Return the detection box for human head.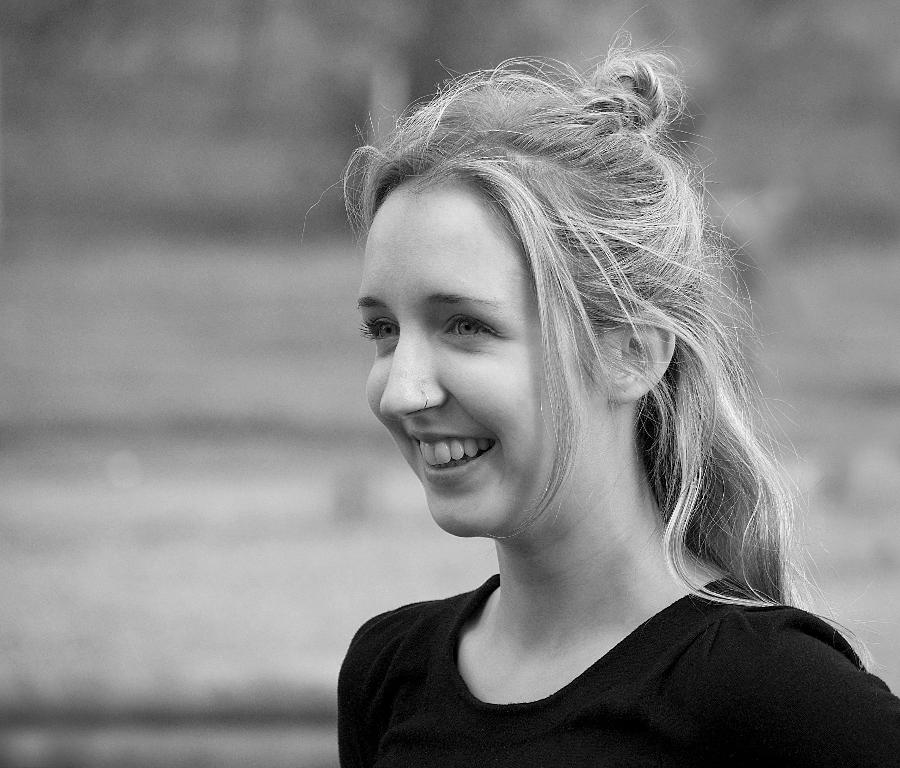
[left=380, top=68, right=757, bottom=566].
